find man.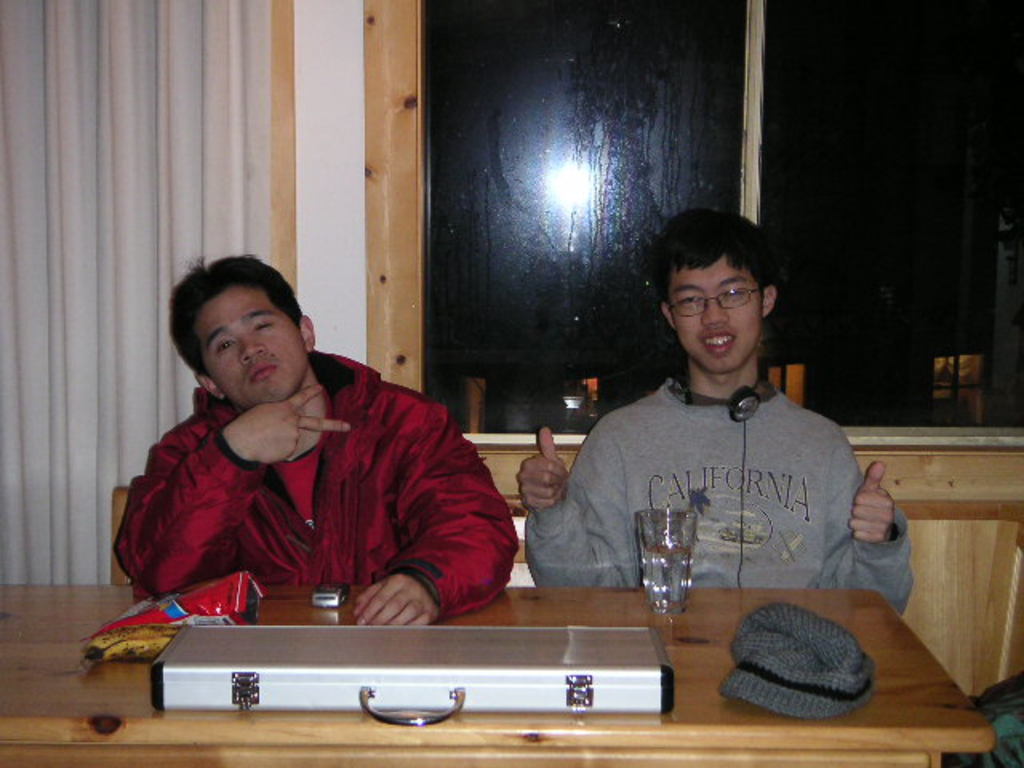
x1=104, y1=253, x2=518, y2=643.
